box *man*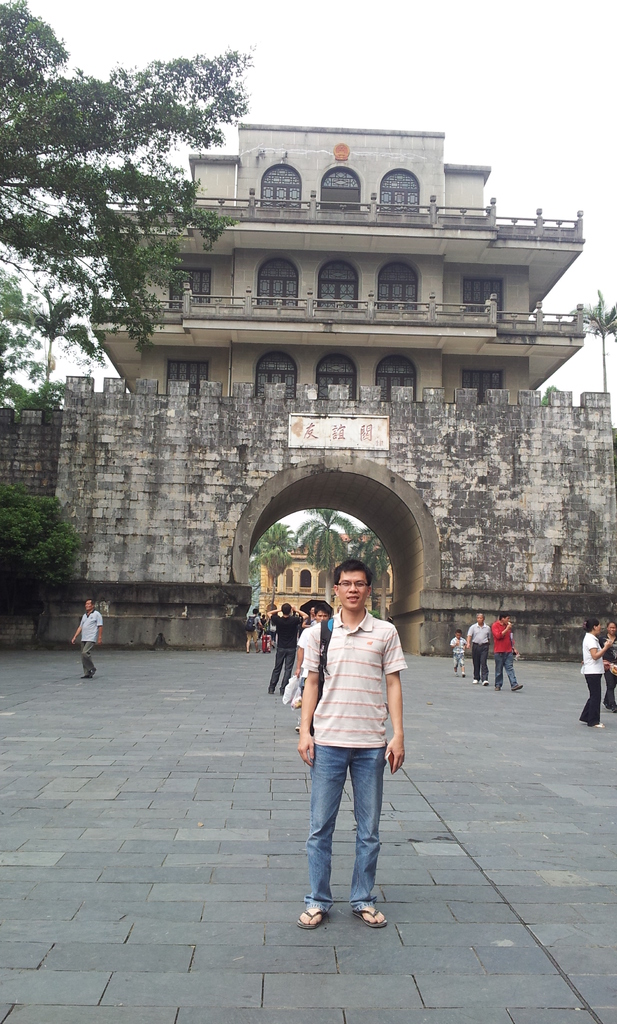
{"left": 489, "top": 612, "right": 525, "bottom": 689}
